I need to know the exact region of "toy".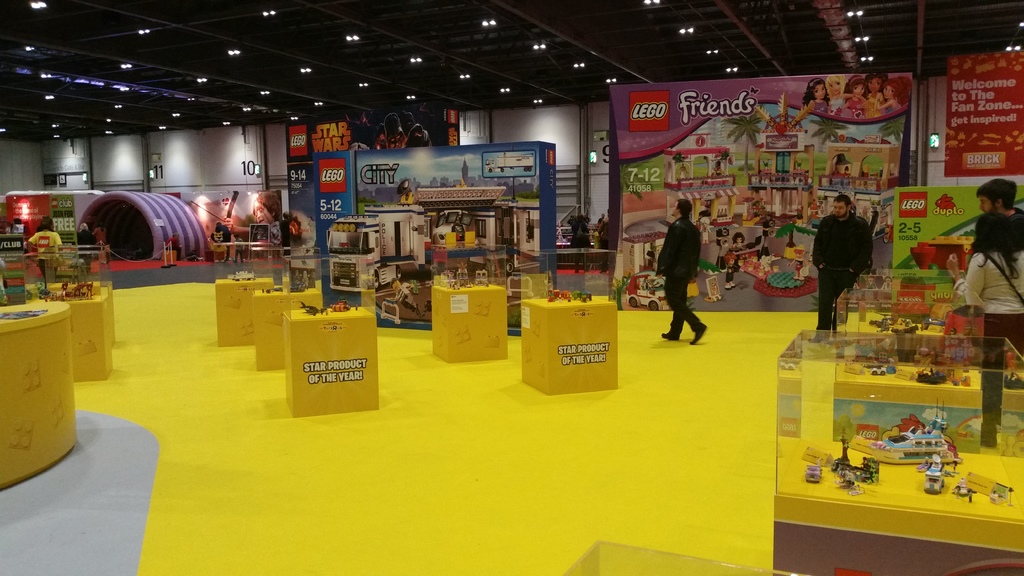
Region: BBox(829, 432, 855, 473).
